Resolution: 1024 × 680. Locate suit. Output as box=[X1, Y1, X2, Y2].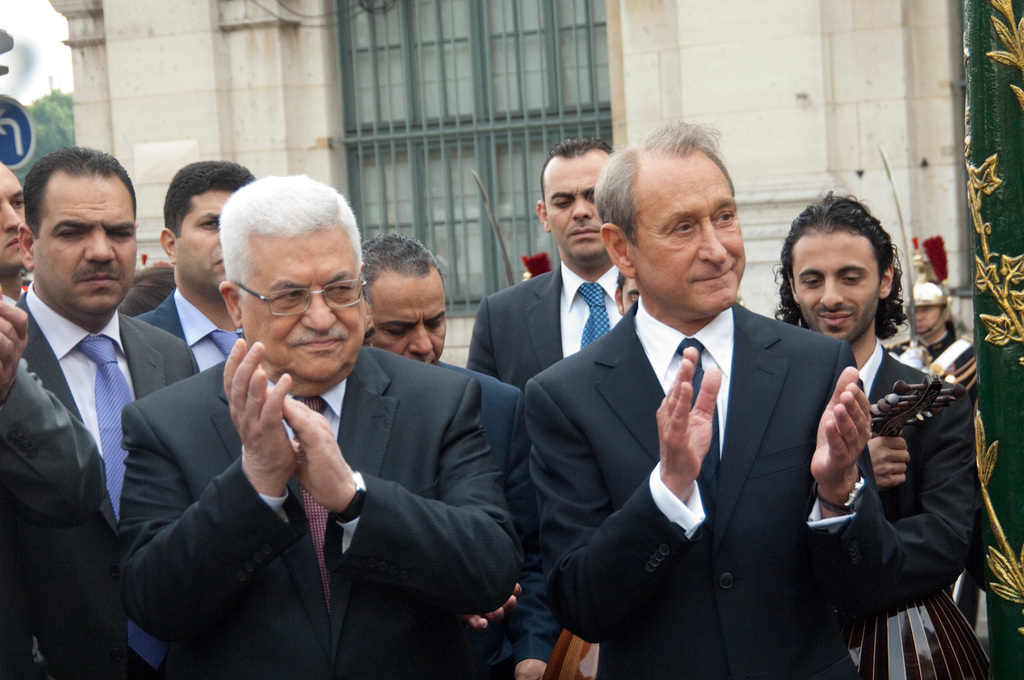
box=[462, 262, 635, 390].
